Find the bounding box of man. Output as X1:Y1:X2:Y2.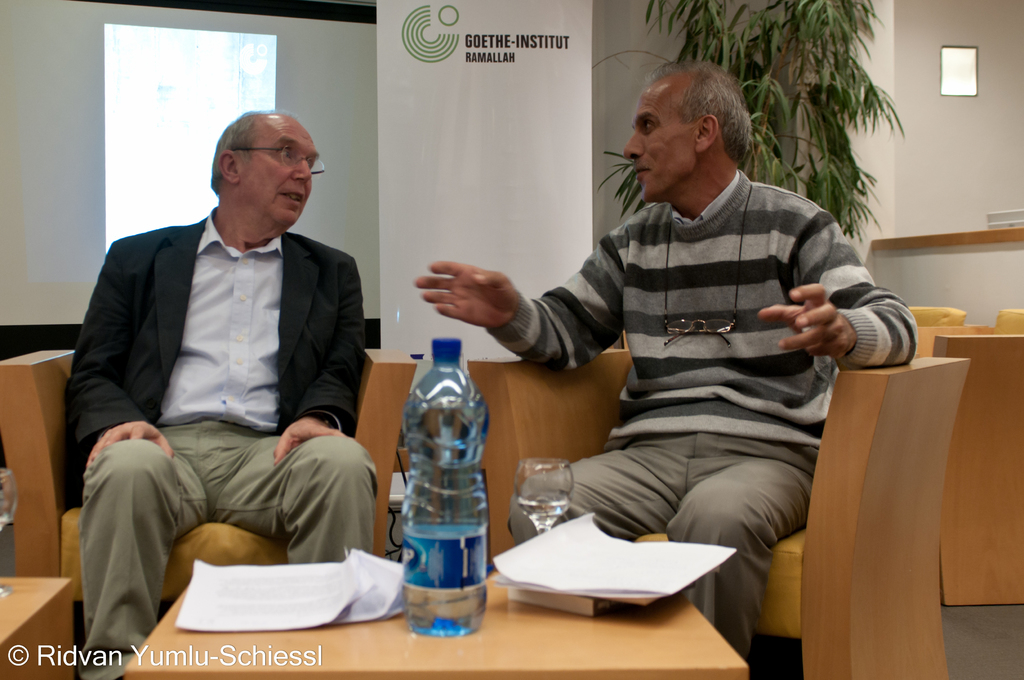
53:101:380:679.
